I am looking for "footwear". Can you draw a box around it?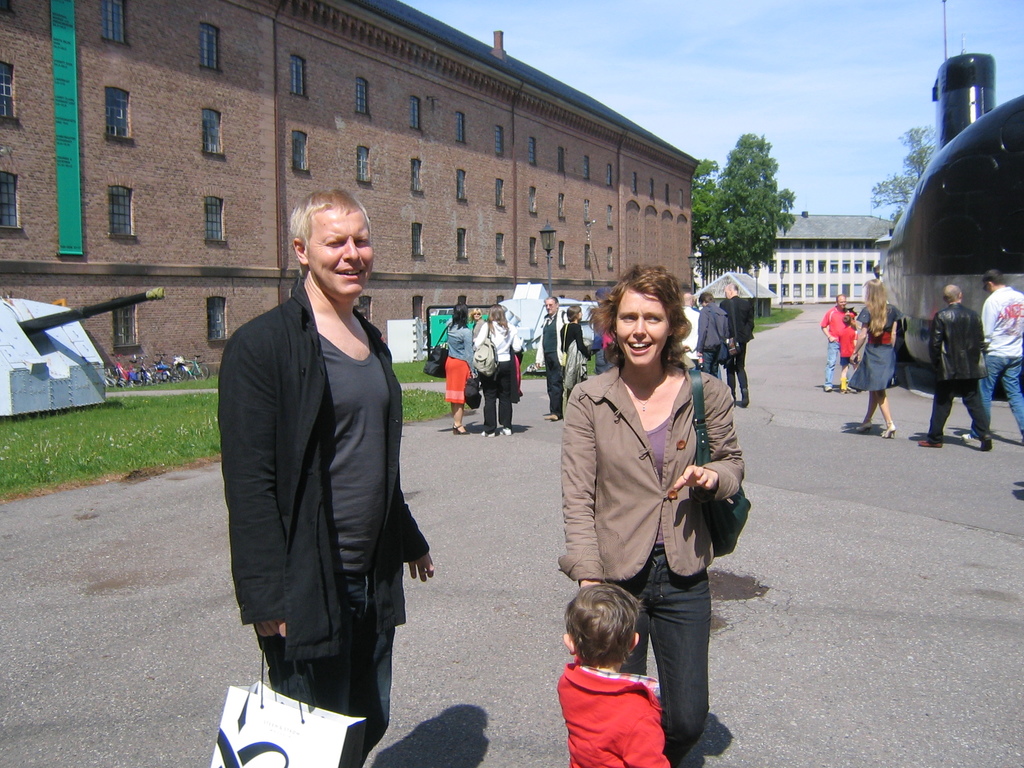
Sure, the bounding box is box=[825, 389, 830, 390].
